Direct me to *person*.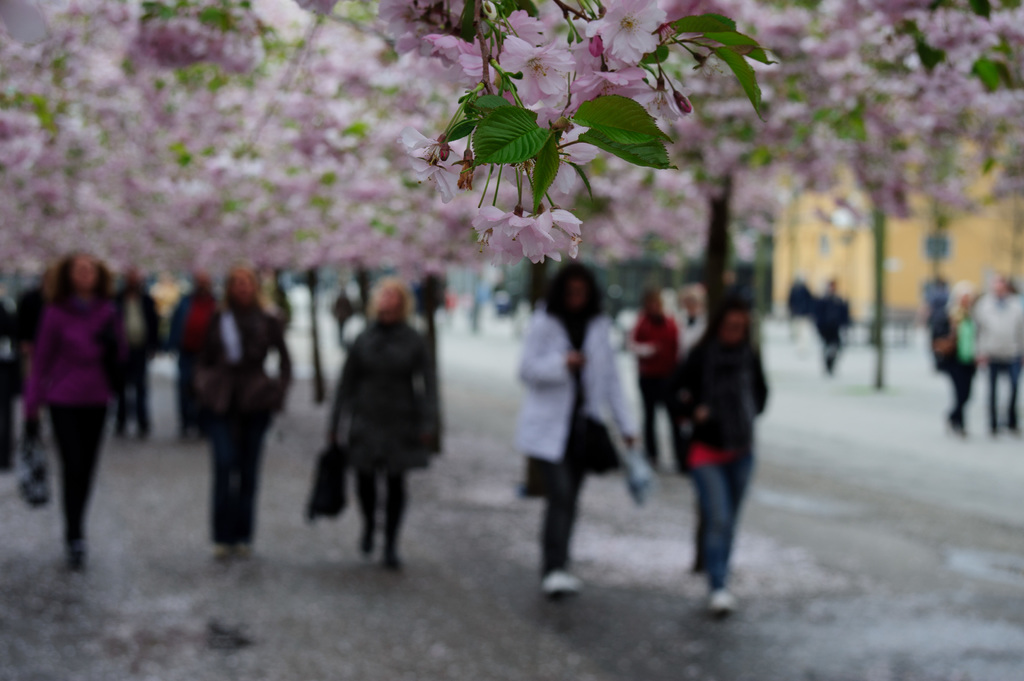
Direction: (934, 284, 986, 433).
